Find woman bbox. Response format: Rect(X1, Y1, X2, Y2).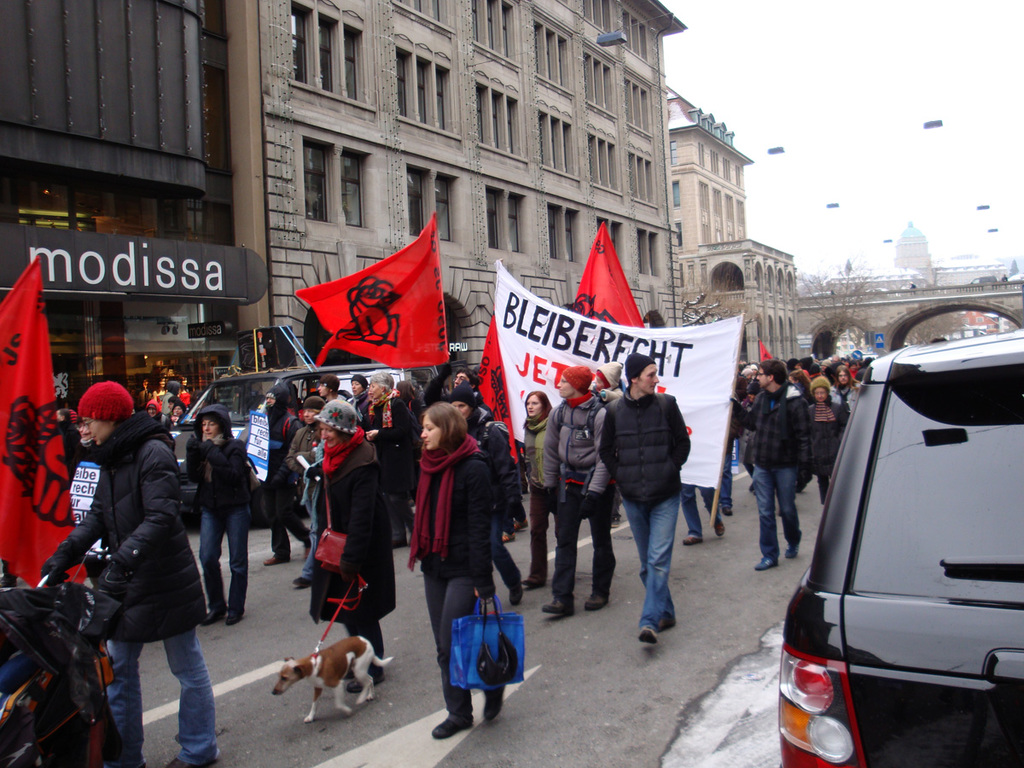
Rect(831, 363, 863, 403).
